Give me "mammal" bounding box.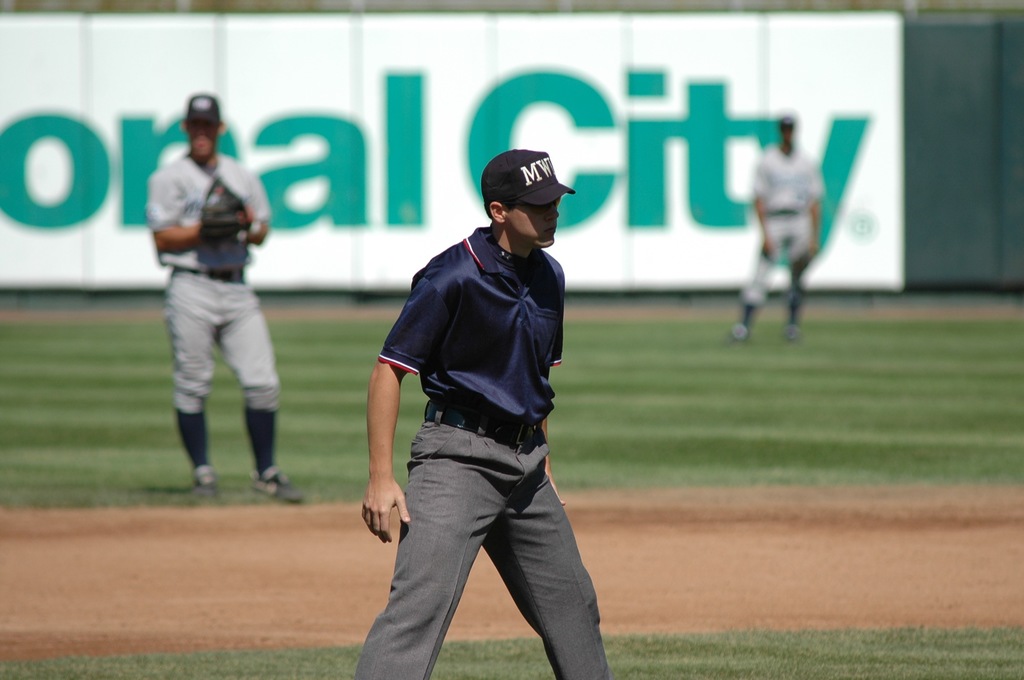
[148, 89, 302, 498].
